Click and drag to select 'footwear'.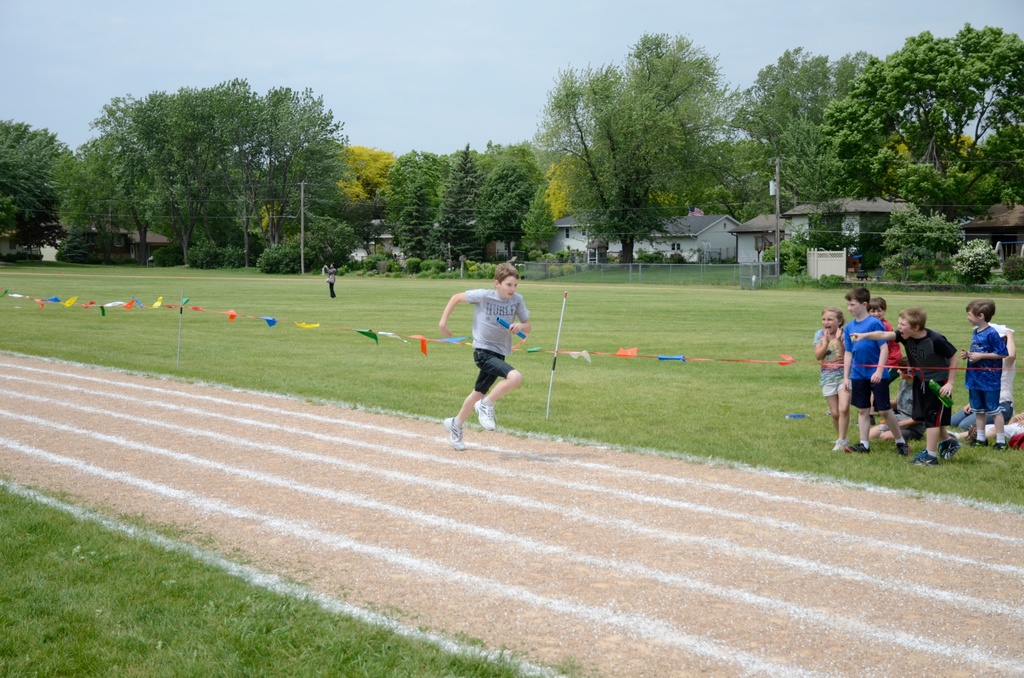
Selection: 832, 439, 844, 451.
